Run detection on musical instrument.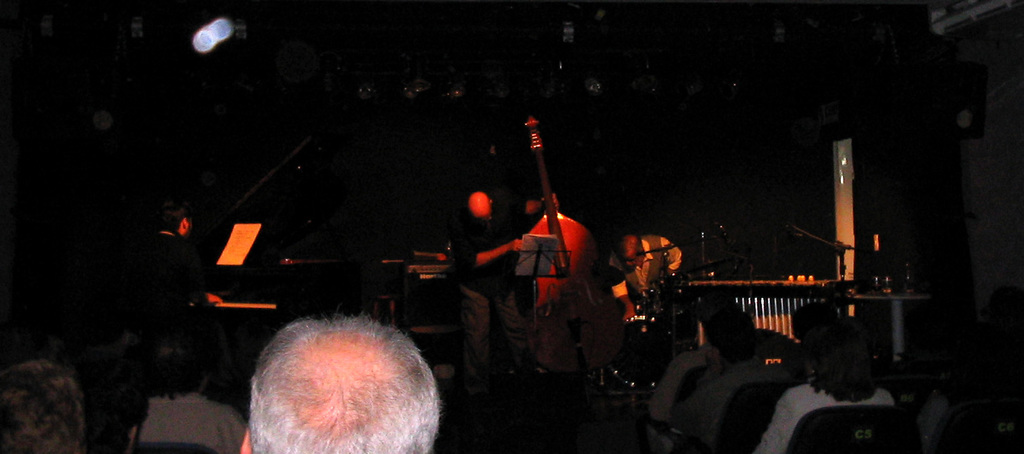
Result: {"left": 523, "top": 116, "right": 579, "bottom": 284}.
